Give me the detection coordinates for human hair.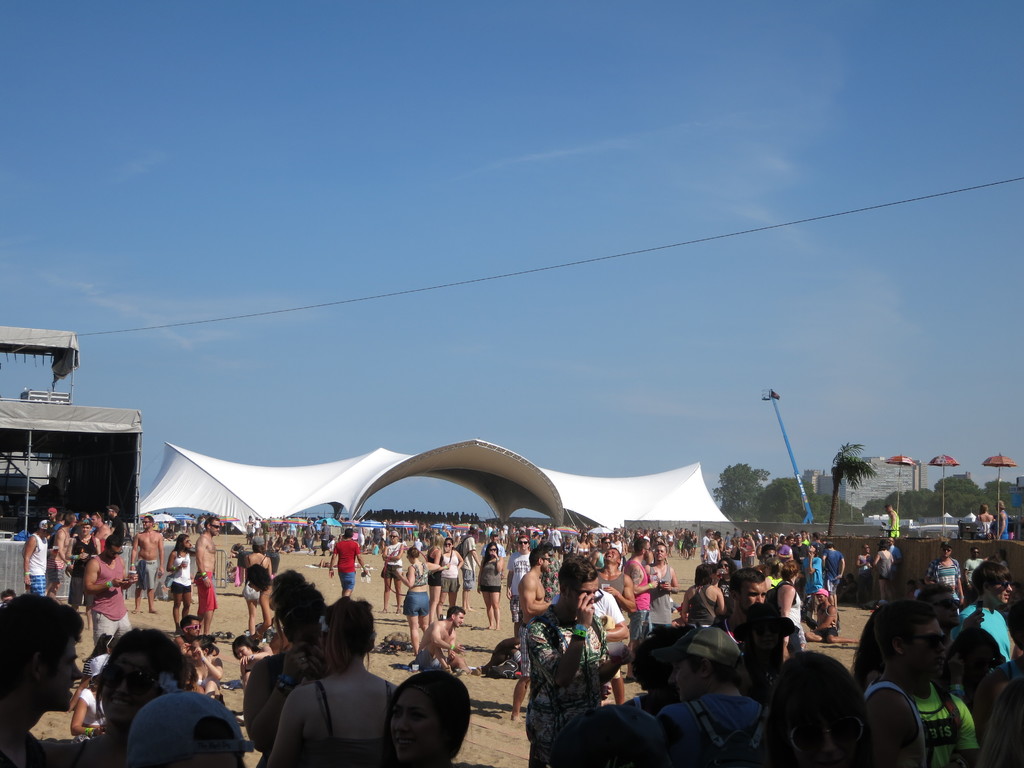
280 579 331 648.
